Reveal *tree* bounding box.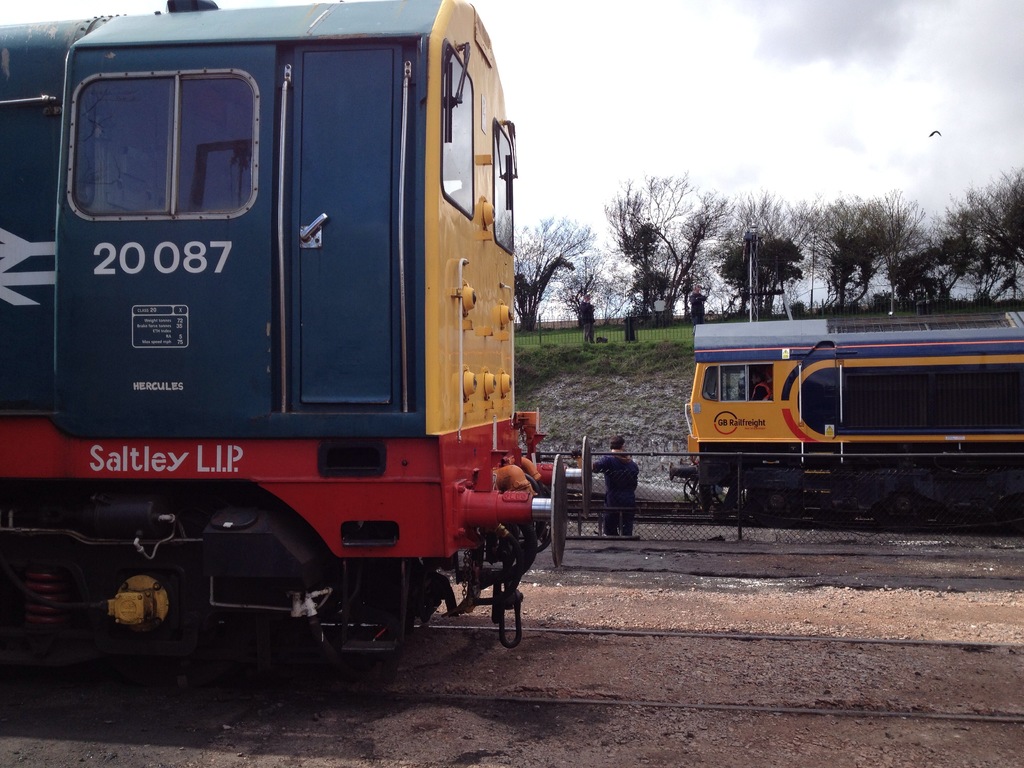
Revealed: 552, 240, 631, 327.
